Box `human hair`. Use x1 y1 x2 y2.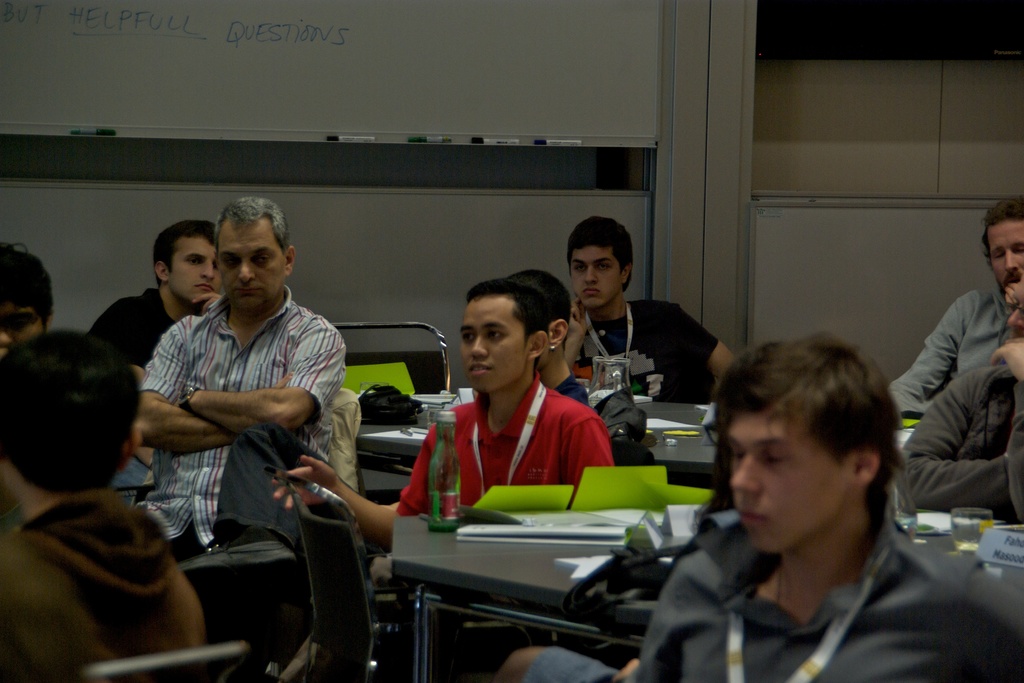
150 219 216 286.
